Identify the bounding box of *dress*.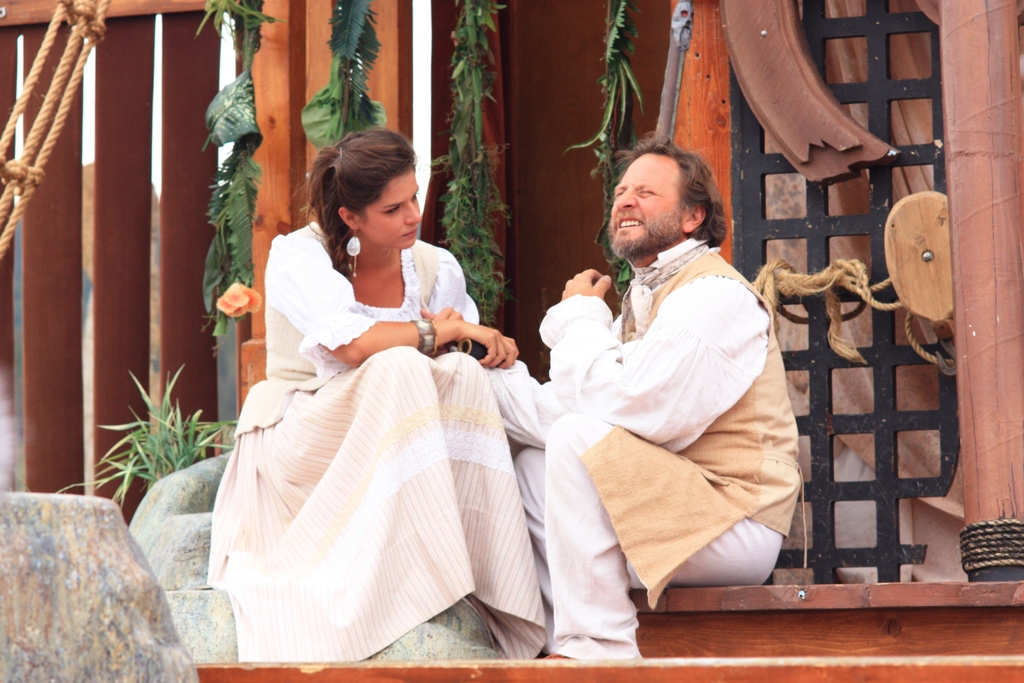
204,223,547,662.
